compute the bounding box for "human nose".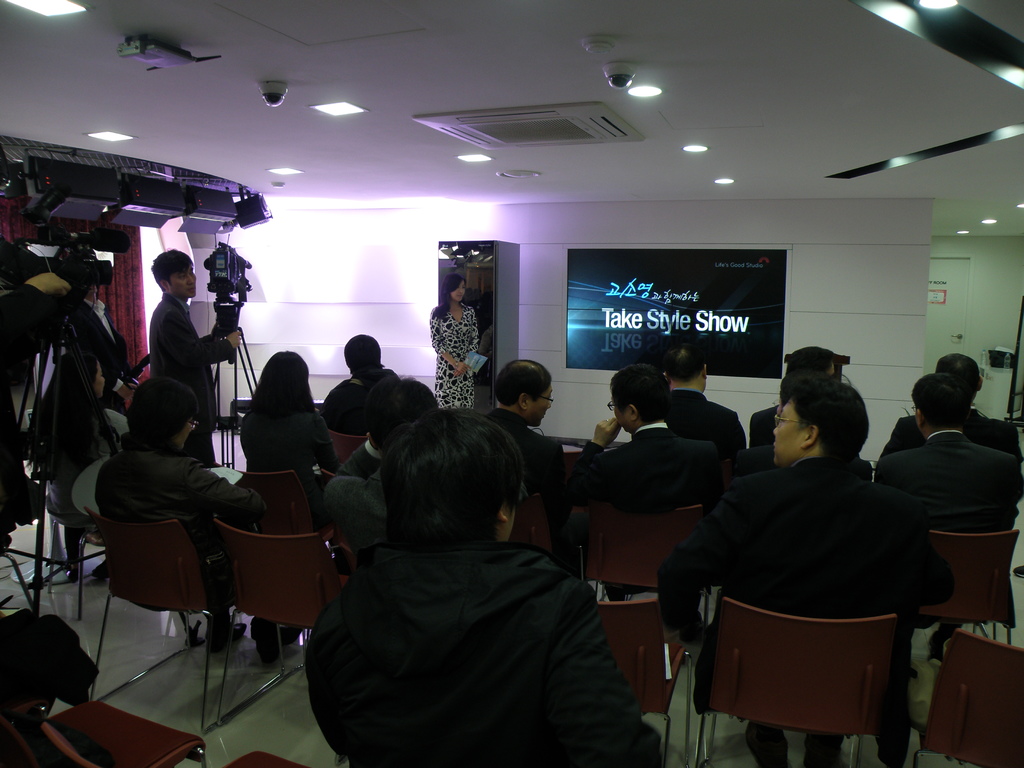
188/274/196/283.
